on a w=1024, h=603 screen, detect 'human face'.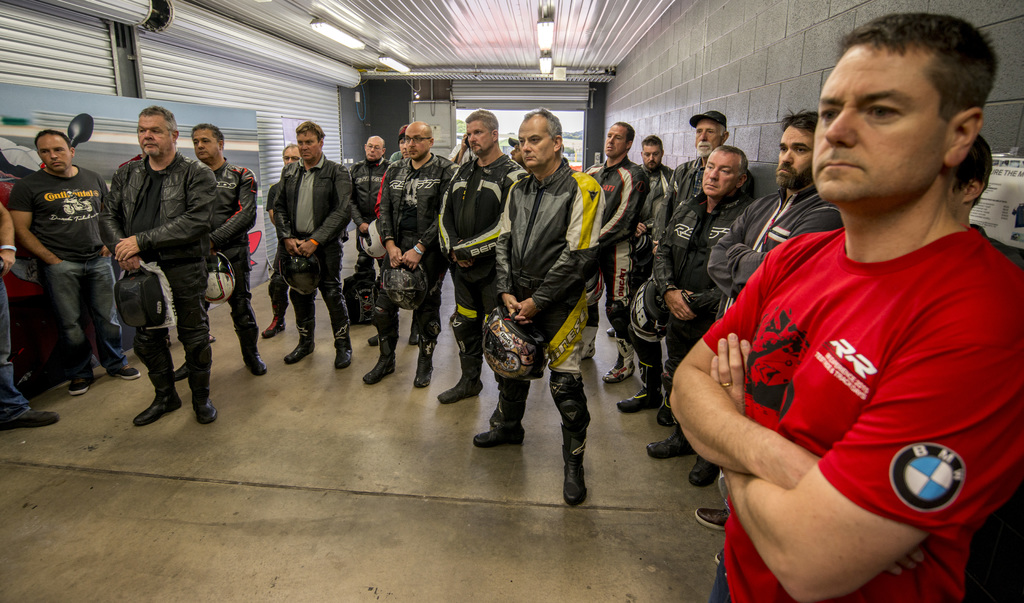
pyautogui.locateOnScreen(699, 153, 741, 200).
